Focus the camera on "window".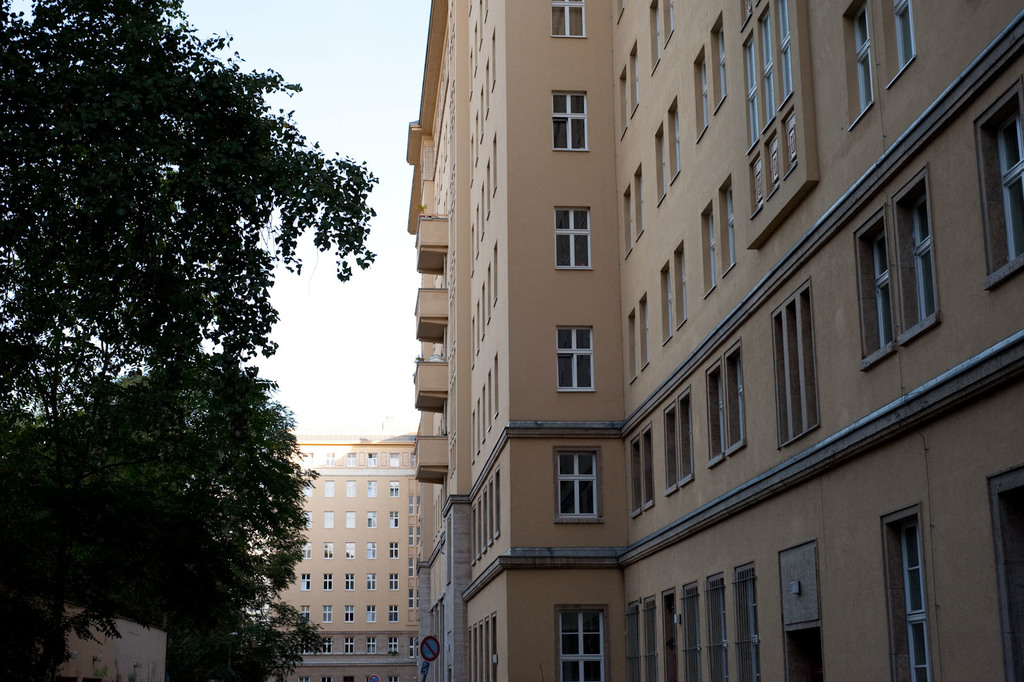
Focus region: [548, 0, 588, 40].
